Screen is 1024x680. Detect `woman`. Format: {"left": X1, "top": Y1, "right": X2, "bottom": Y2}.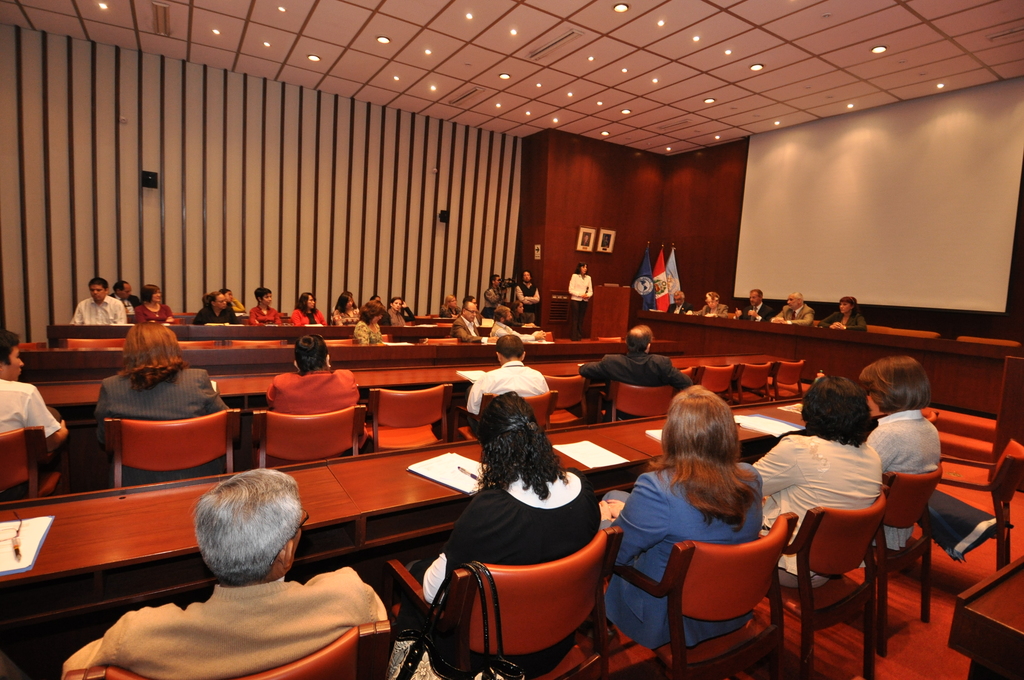
{"left": 326, "top": 284, "right": 372, "bottom": 324}.
